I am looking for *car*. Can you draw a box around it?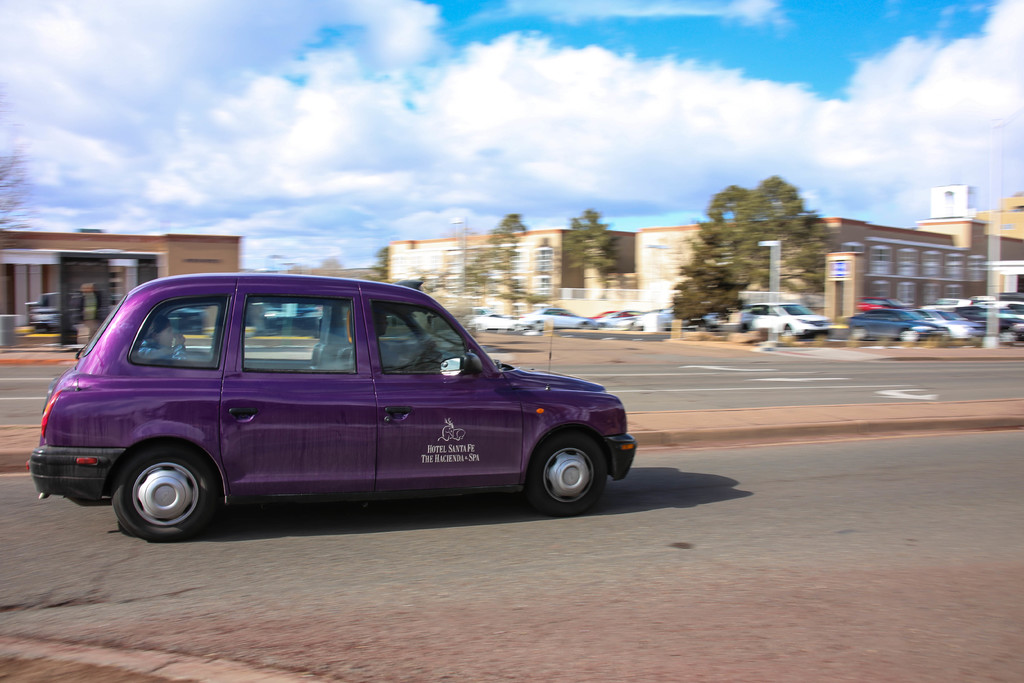
Sure, the bounding box is x1=475 y1=311 x2=514 y2=333.
